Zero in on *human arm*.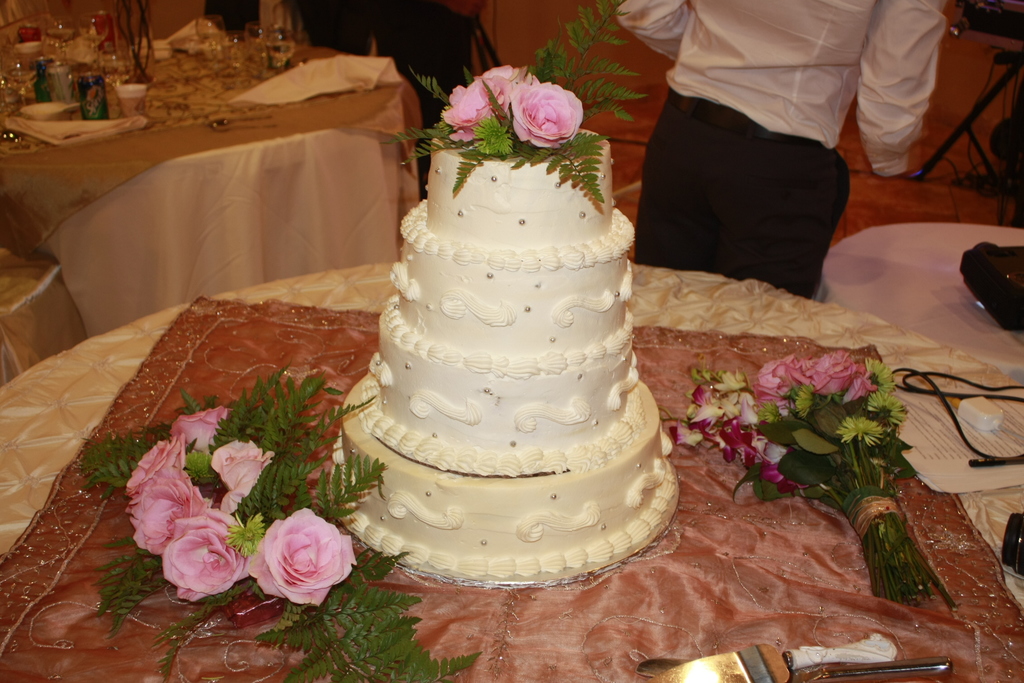
Zeroed in: x1=843, y1=0, x2=961, y2=185.
